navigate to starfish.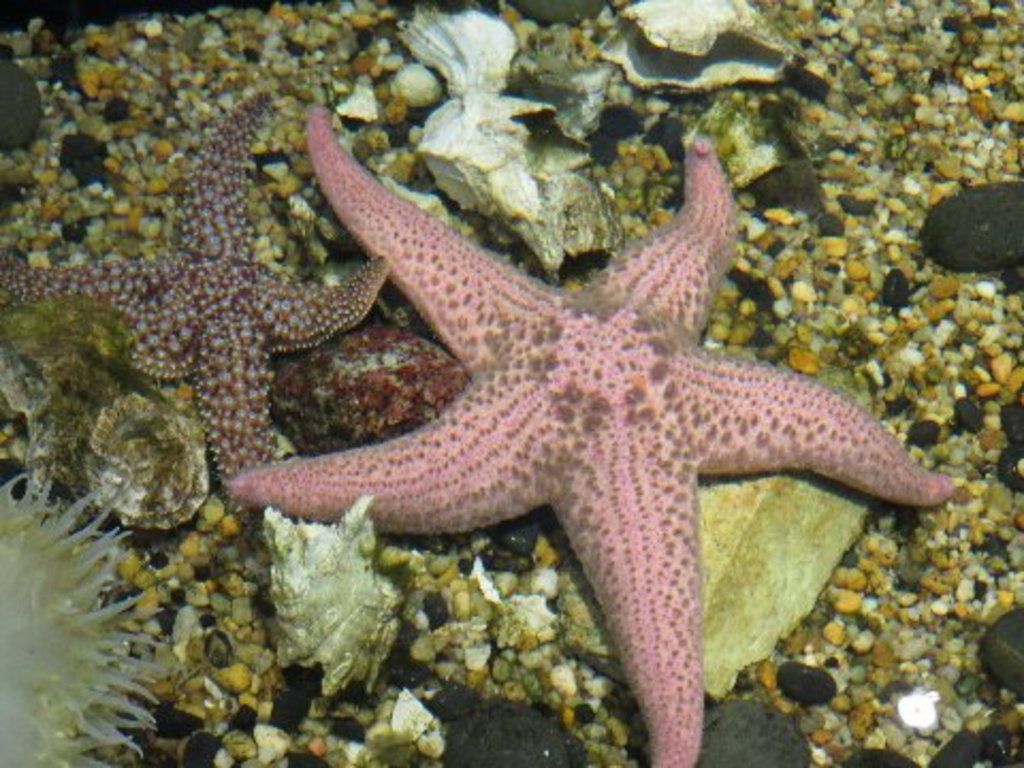
Navigation target: bbox=(0, 92, 386, 484).
